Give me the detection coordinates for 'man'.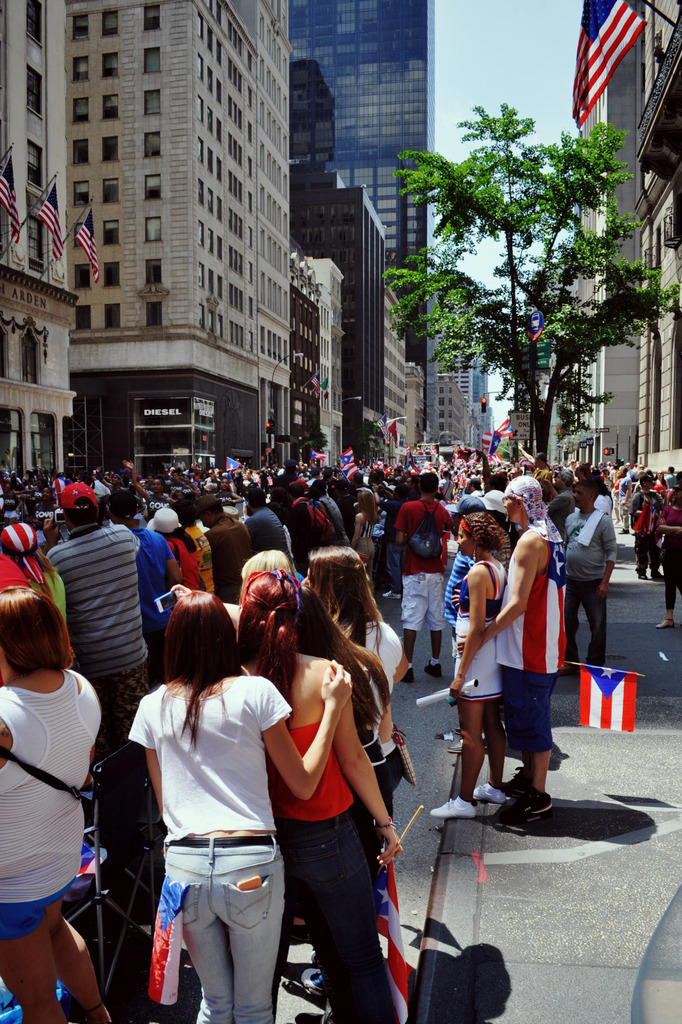
561 477 617 677.
